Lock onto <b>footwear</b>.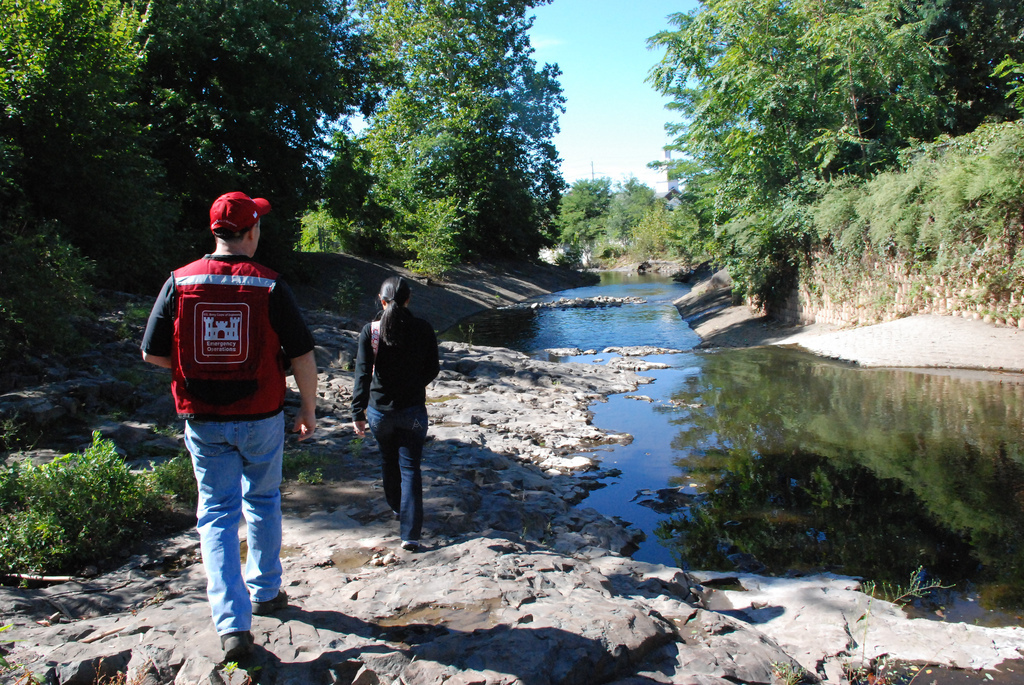
Locked: Rect(218, 632, 254, 664).
